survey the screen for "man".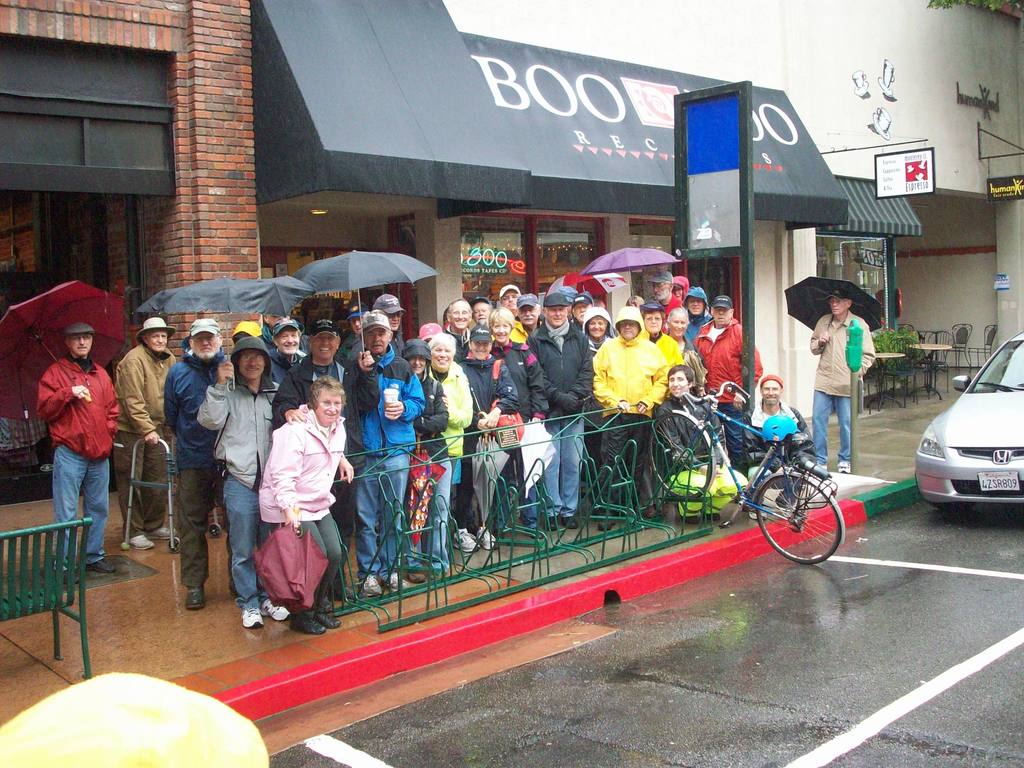
Survey found: BBox(692, 294, 763, 503).
